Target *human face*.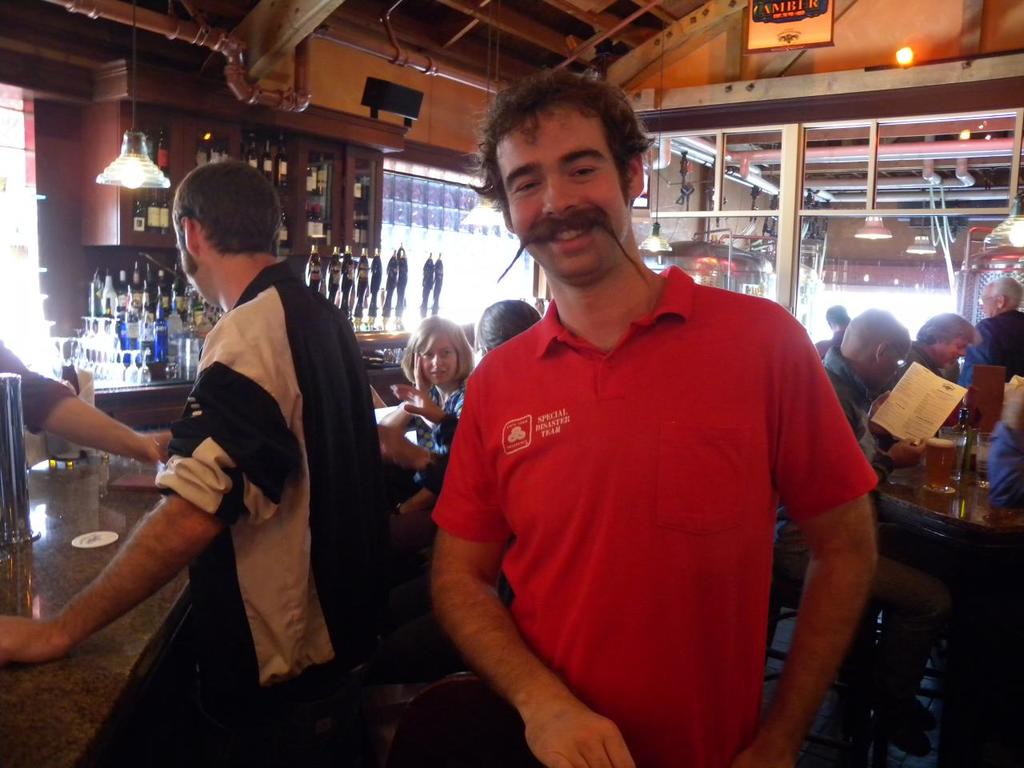
Target region: {"left": 980, "top": 286, "right": 1000, "bottom": 318}.
